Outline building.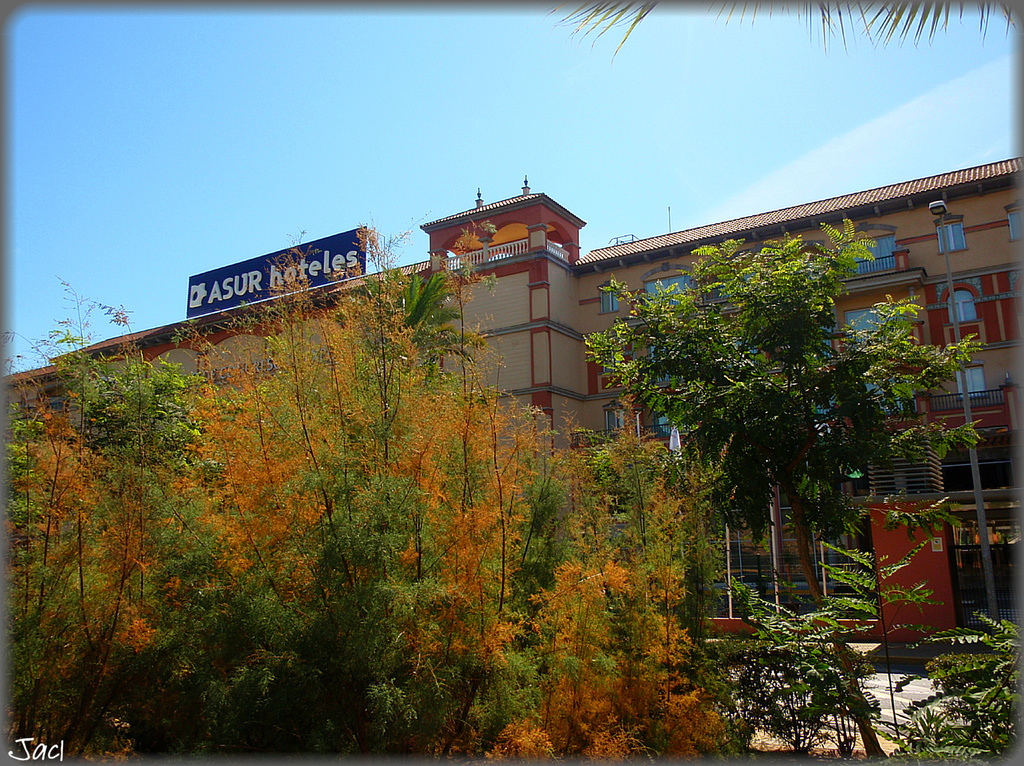
Outline: rect(8, 154, 1019, 693).
